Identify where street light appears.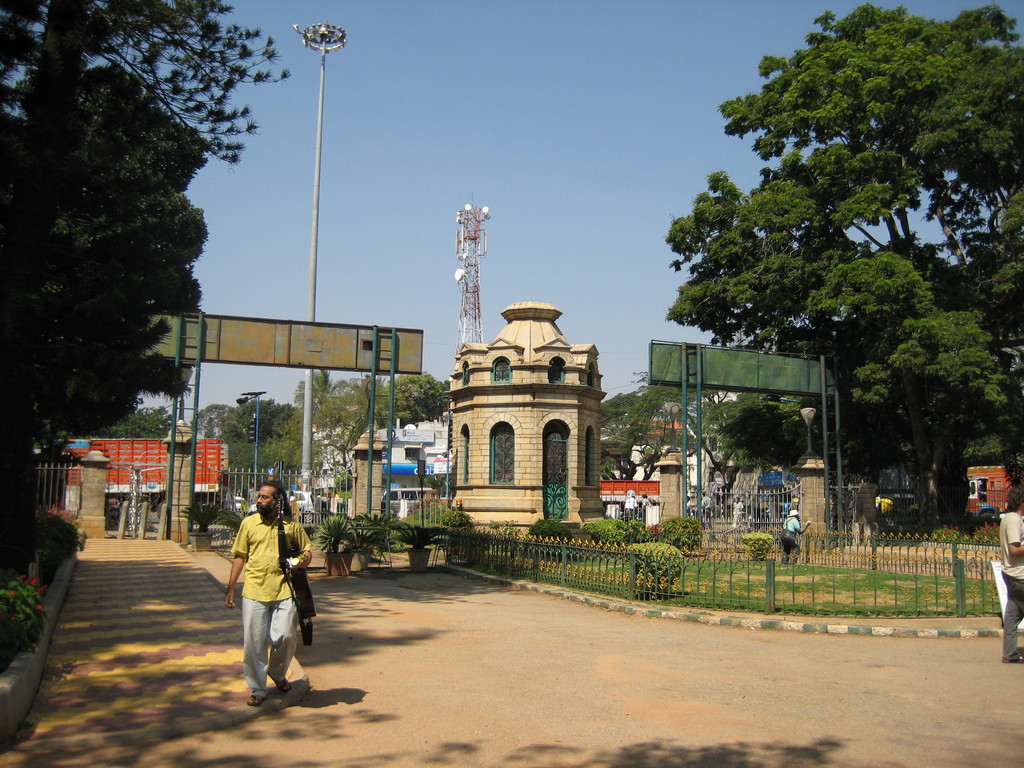
Appears at BBox(289, 20, 351, 526).
